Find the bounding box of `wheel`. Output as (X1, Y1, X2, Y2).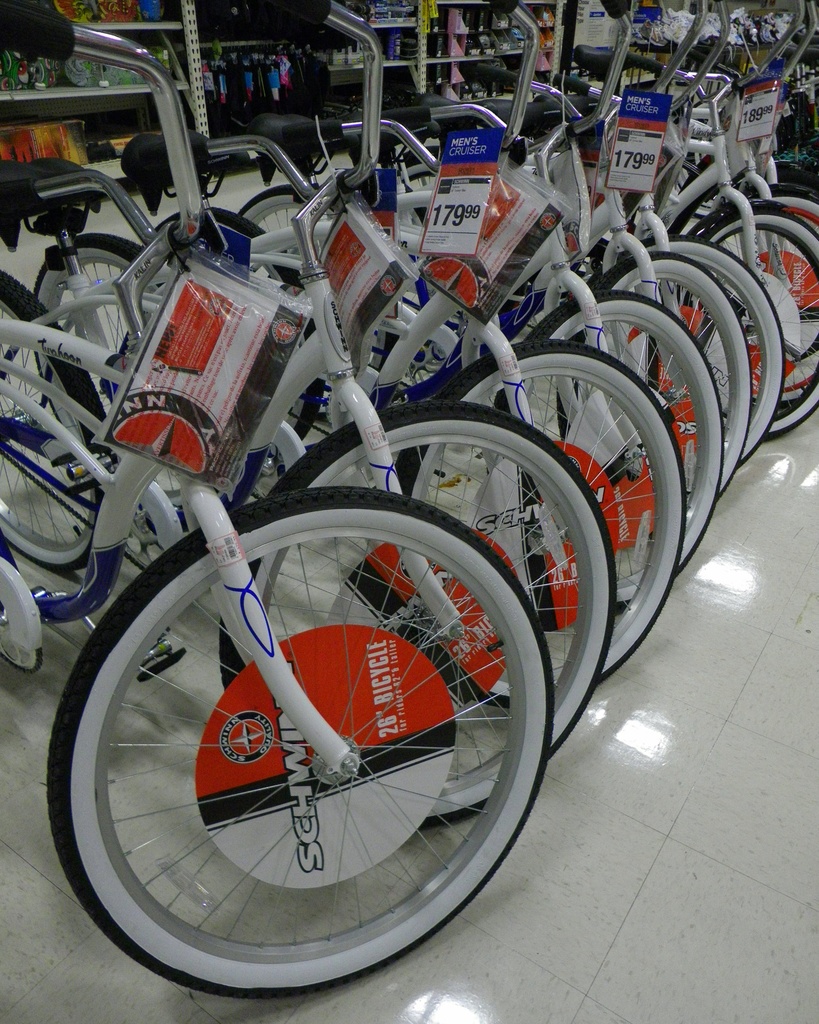
(487, 294, 724, 616).
